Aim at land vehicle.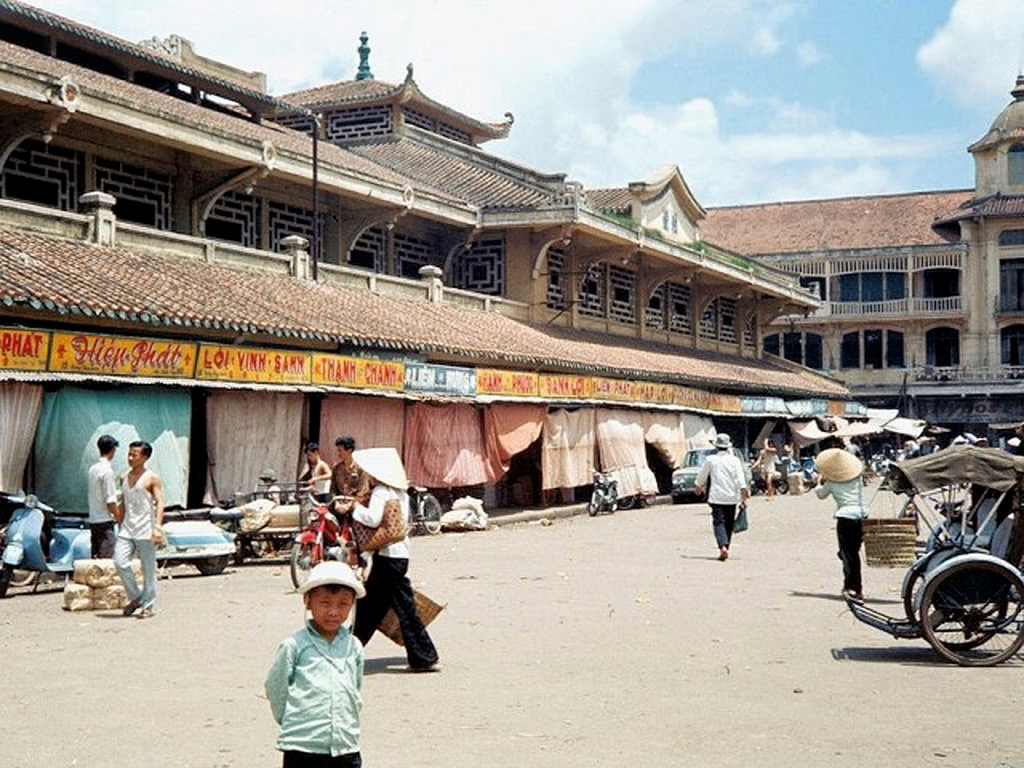
Aimed at bbox=[589, 464, 620, 519].
